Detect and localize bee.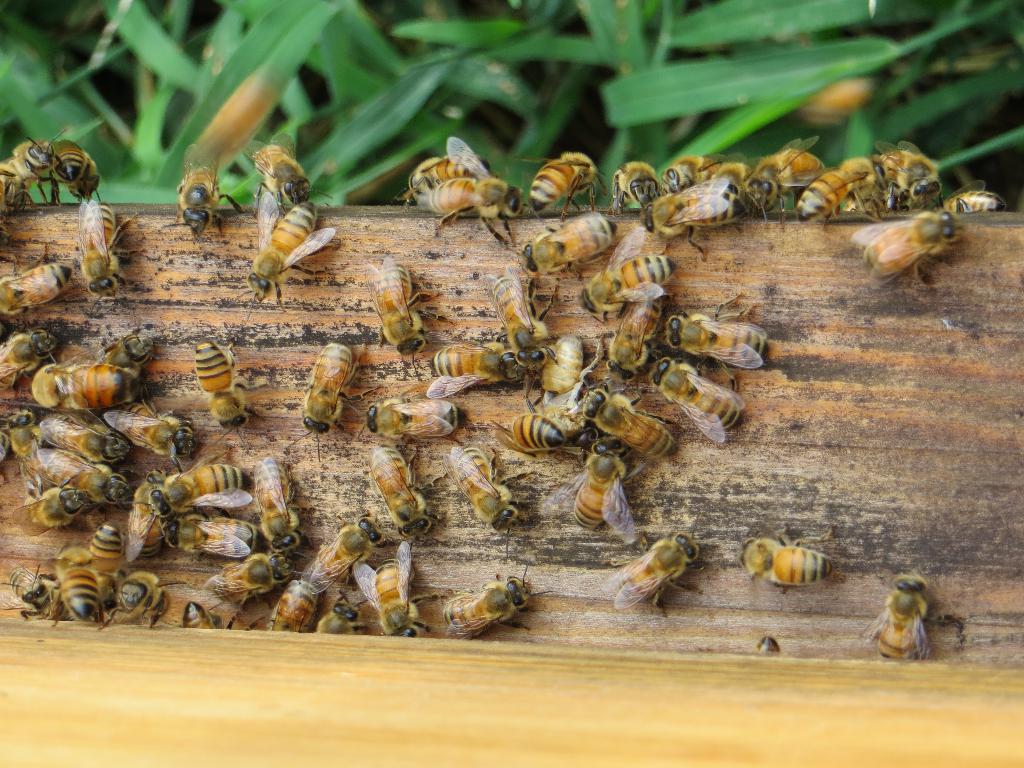
Localized at [left=259, top=452, right=294, bottom=561].
